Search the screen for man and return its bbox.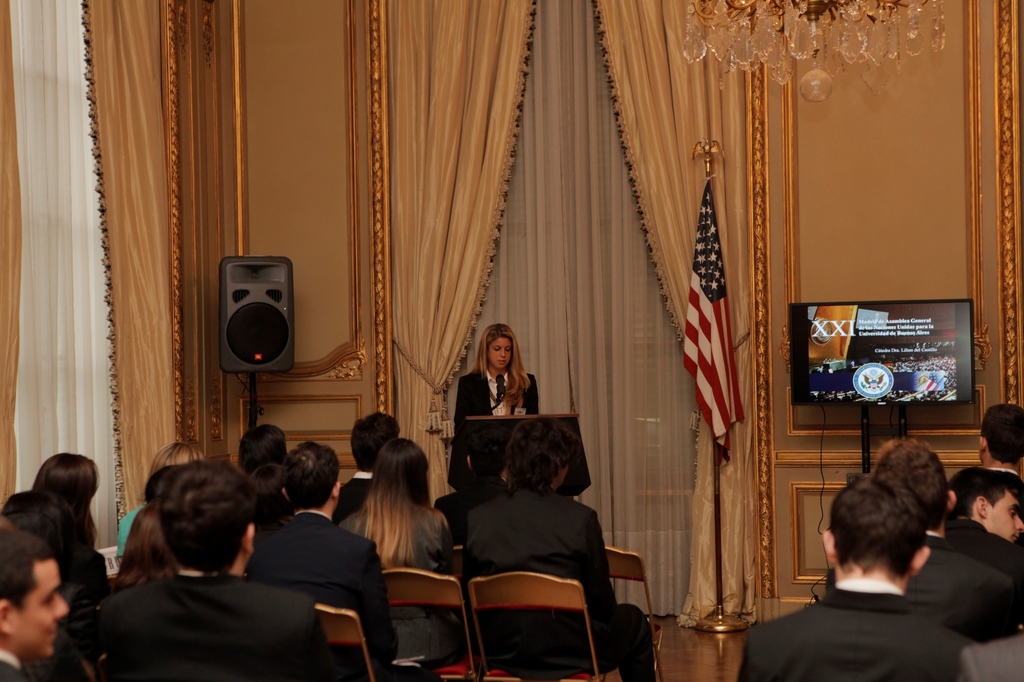
Found: <region>334, 414, 405, 527</region>.
